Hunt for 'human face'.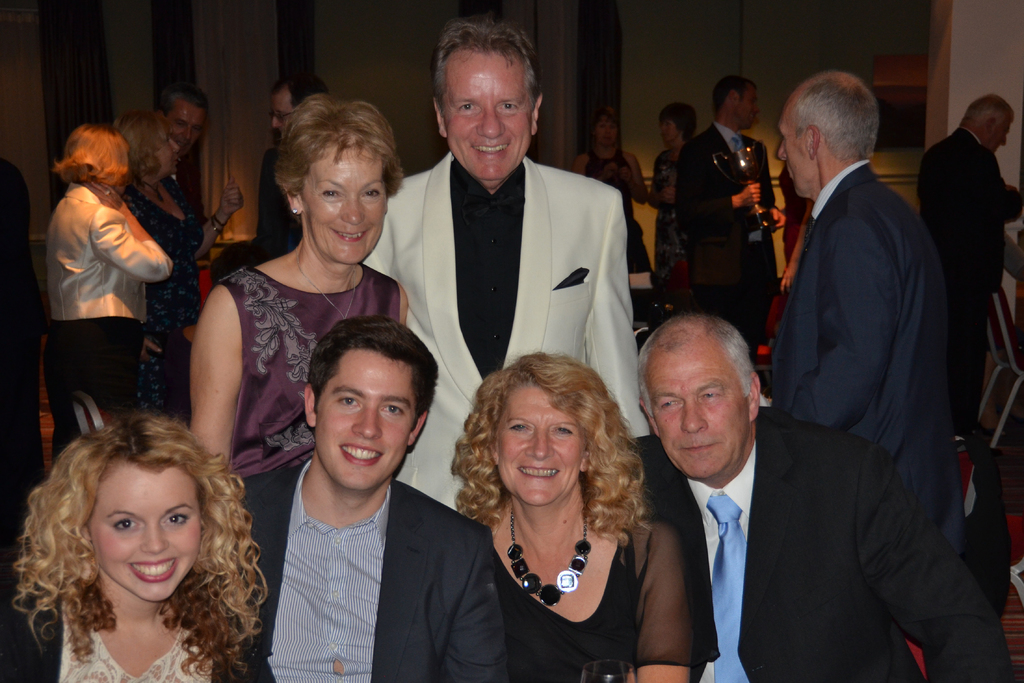
Hunted down at <box>164,97,204,147</box>.
